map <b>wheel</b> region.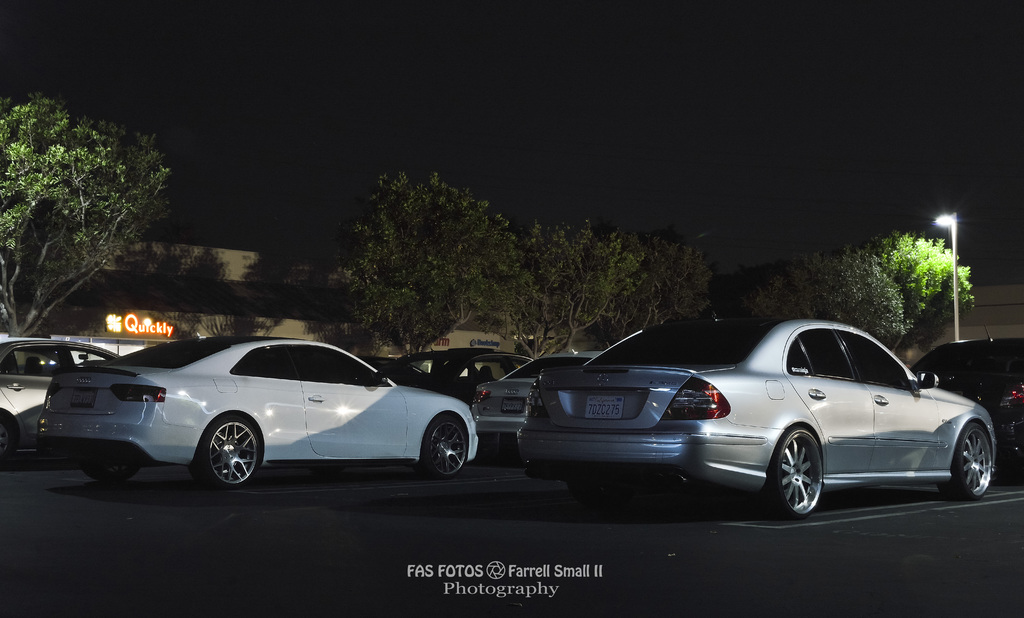
Mapped to locate(934, 421, 992, 501).
